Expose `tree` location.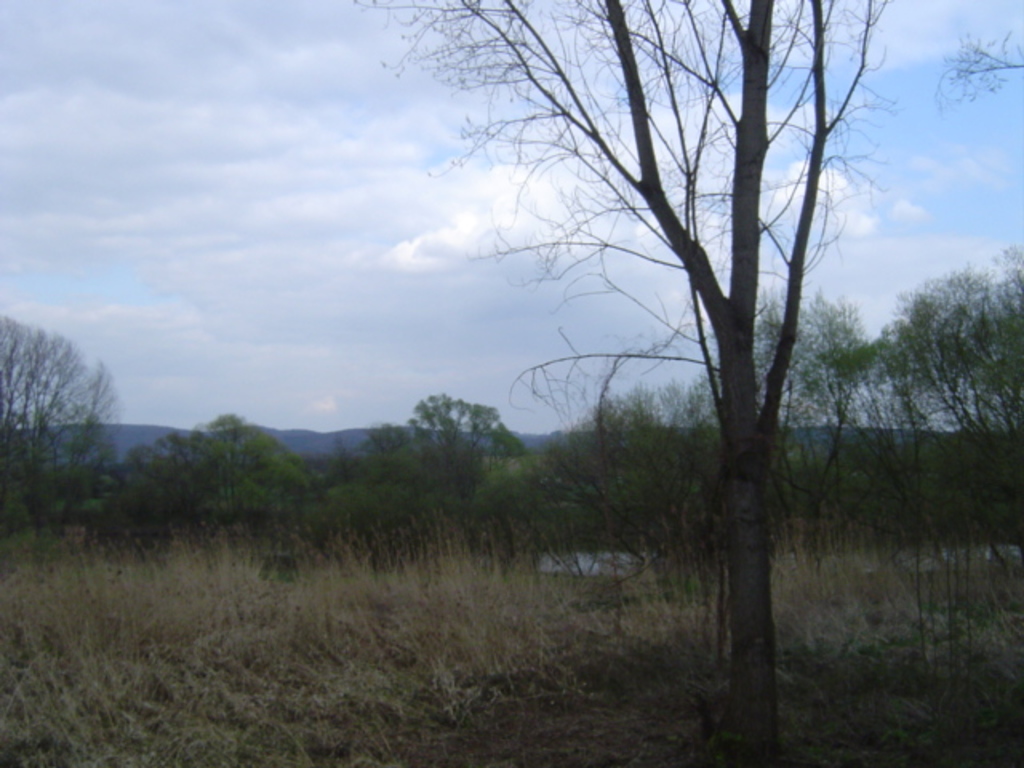
Exposed at 928/24/1022/101.
